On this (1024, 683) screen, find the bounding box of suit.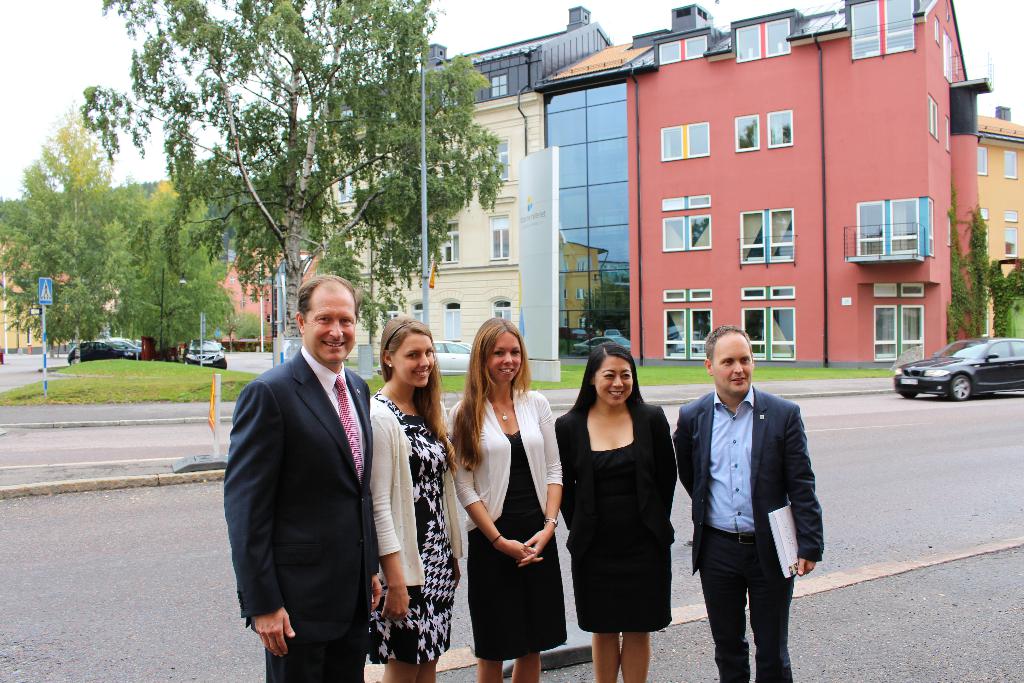
Bounding box: [223,268,406,682].
